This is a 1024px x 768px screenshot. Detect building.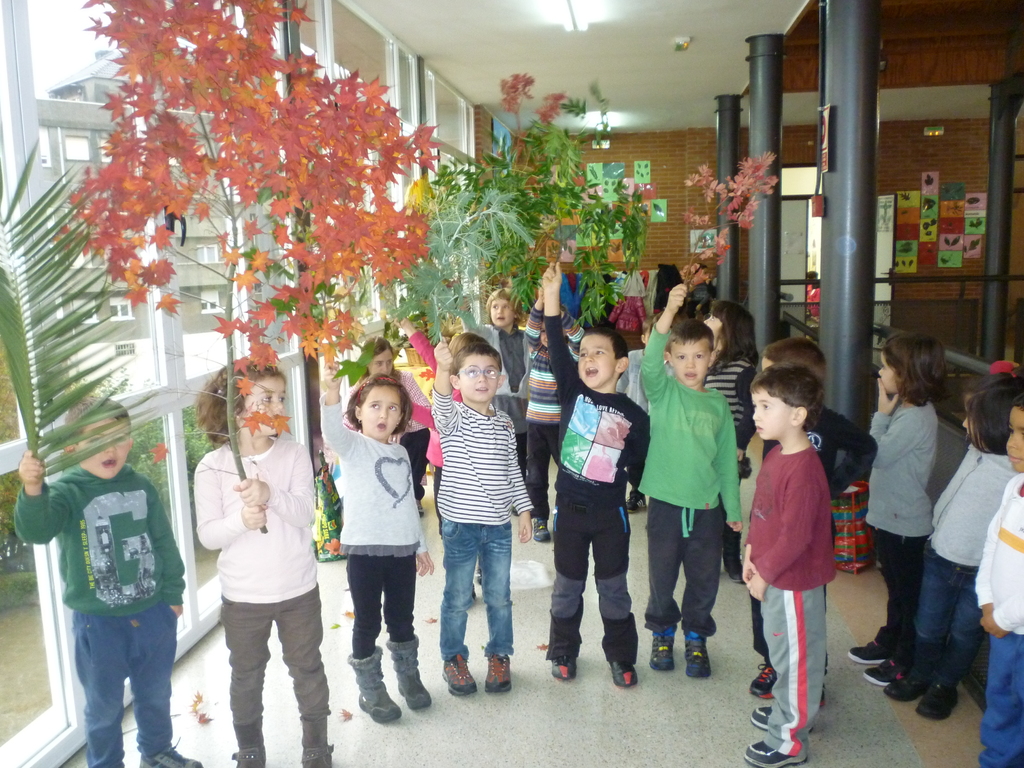
x1=0 y1=0 x2=1023 y2=767.
